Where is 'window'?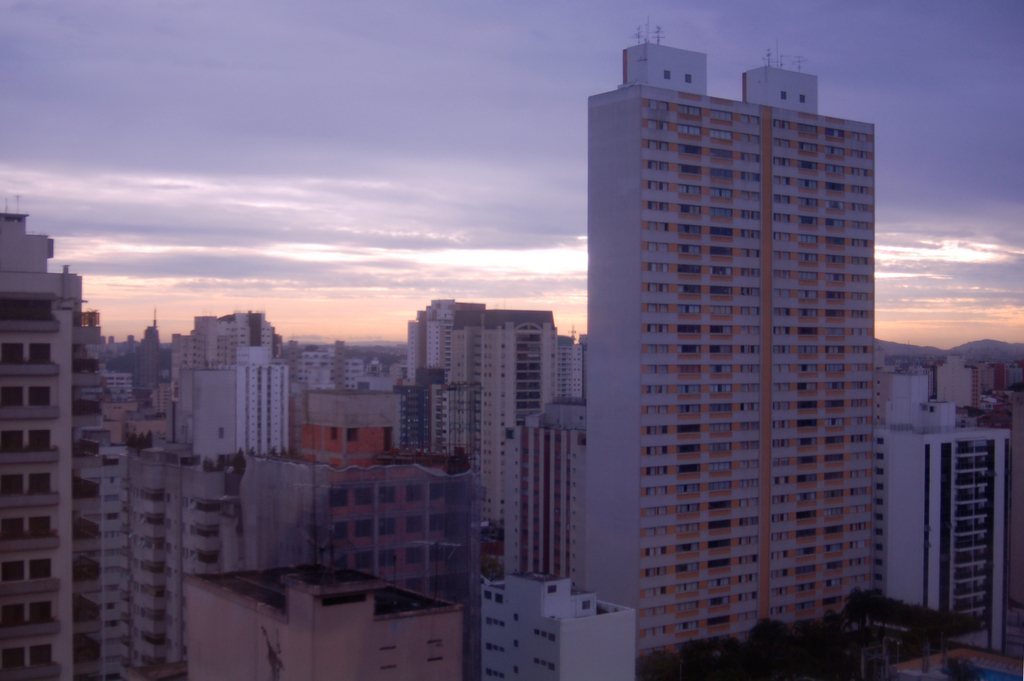
bbox=(741, 211, 758, 219).
